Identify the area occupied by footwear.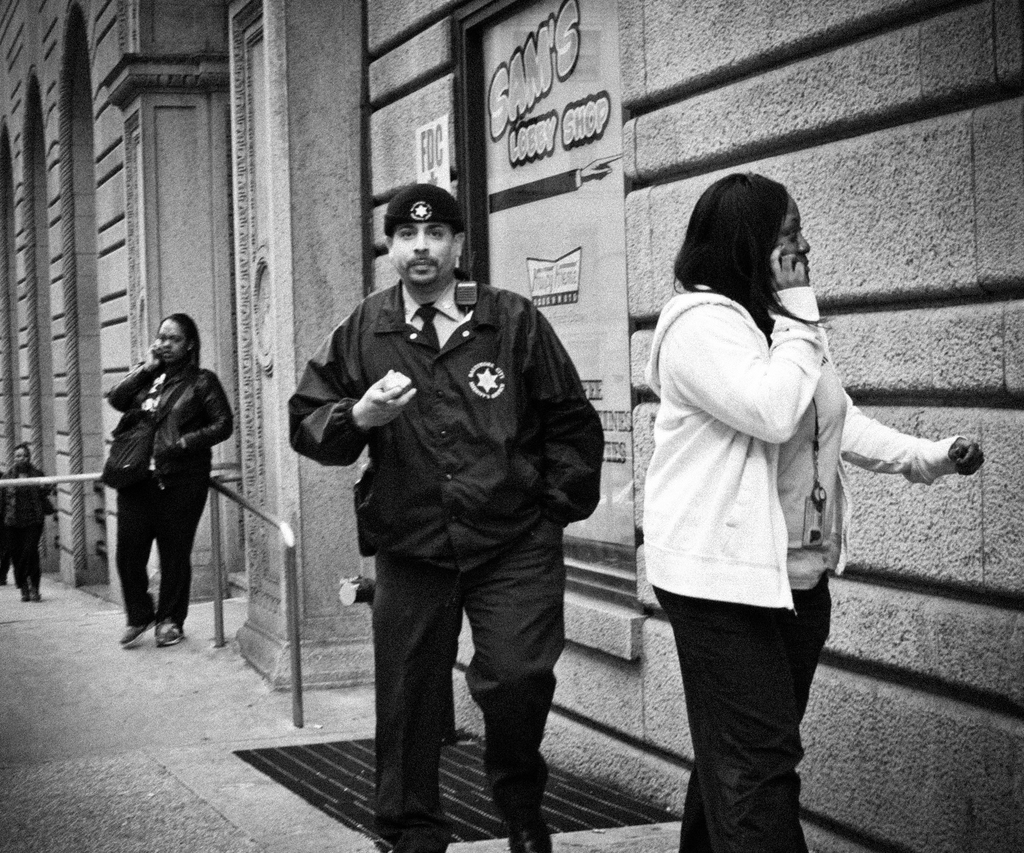
Area: bbox=(31, 587, 44, 602).
